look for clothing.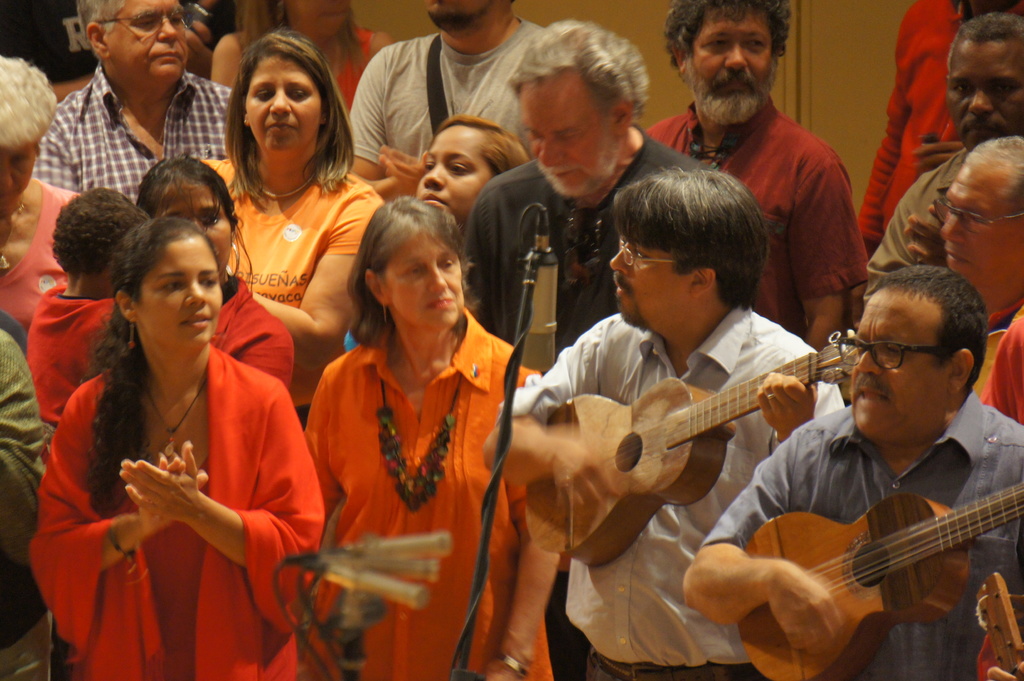
Found: <bbox>330, 25, 378, 108</bbox>.
